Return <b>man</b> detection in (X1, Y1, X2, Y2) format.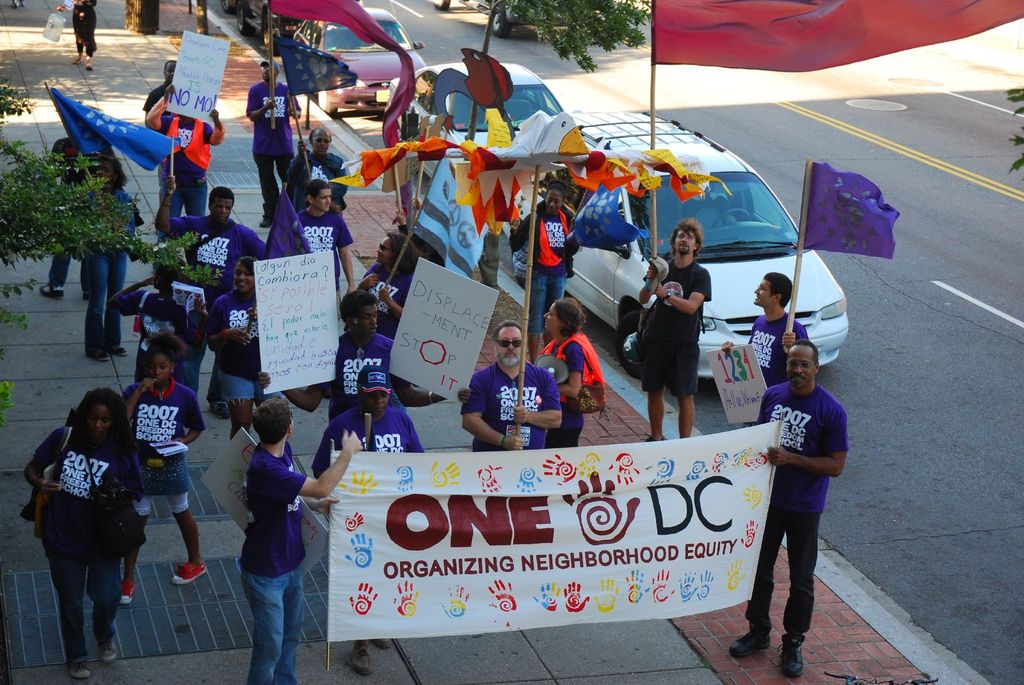
(293, 177, 355, 303).
